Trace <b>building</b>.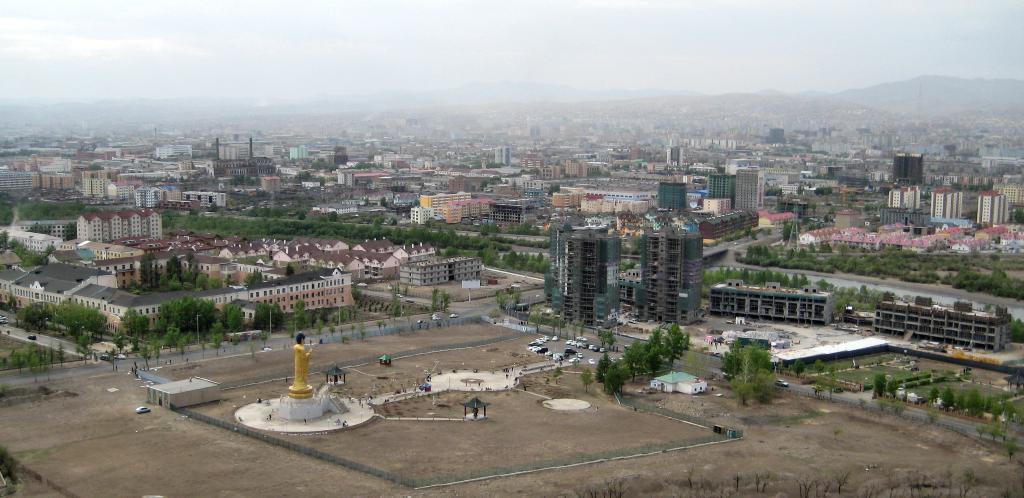
Traced to bbox(660, 181, 687, 208).
